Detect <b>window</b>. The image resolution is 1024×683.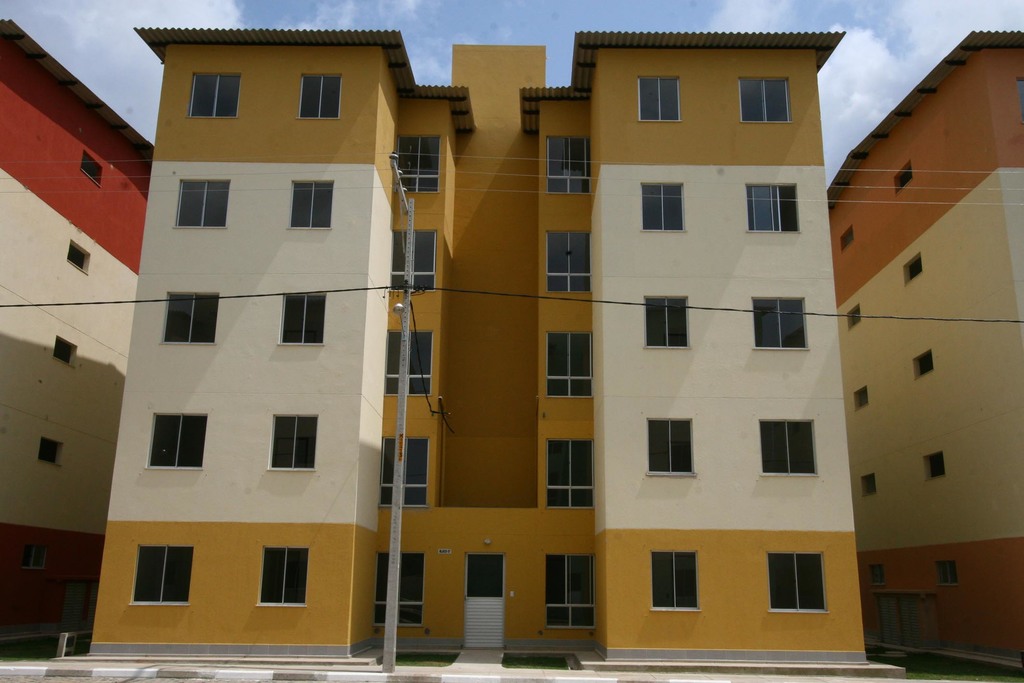
x1=394, y1=132, x2=438, y2=193.
